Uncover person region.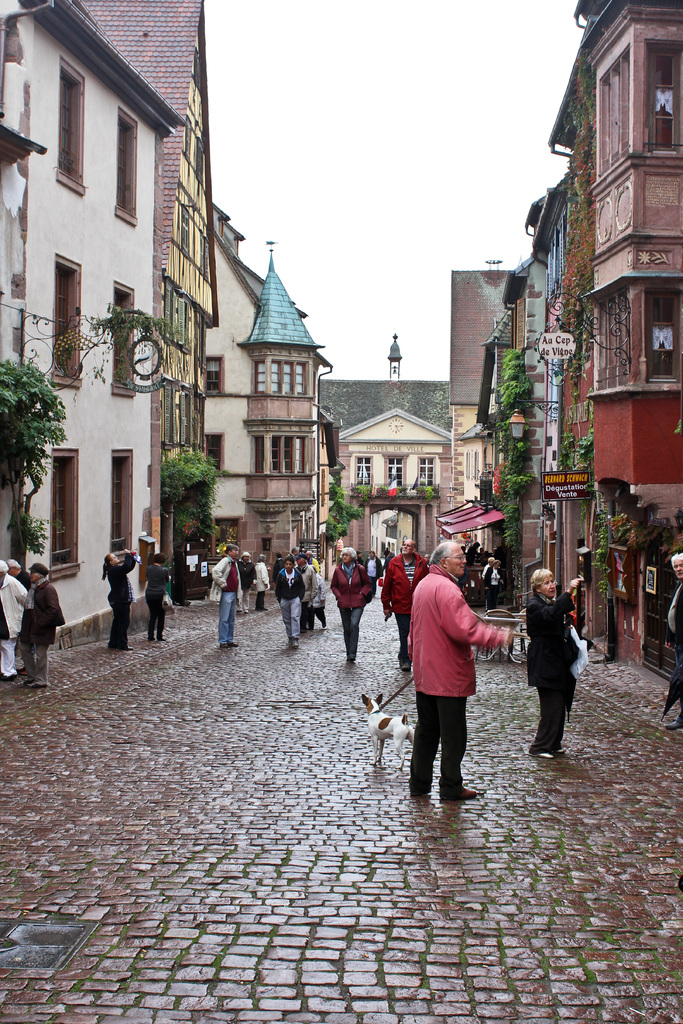
Uncovered: x1=3, y1=558, x2=33, y2=589.
